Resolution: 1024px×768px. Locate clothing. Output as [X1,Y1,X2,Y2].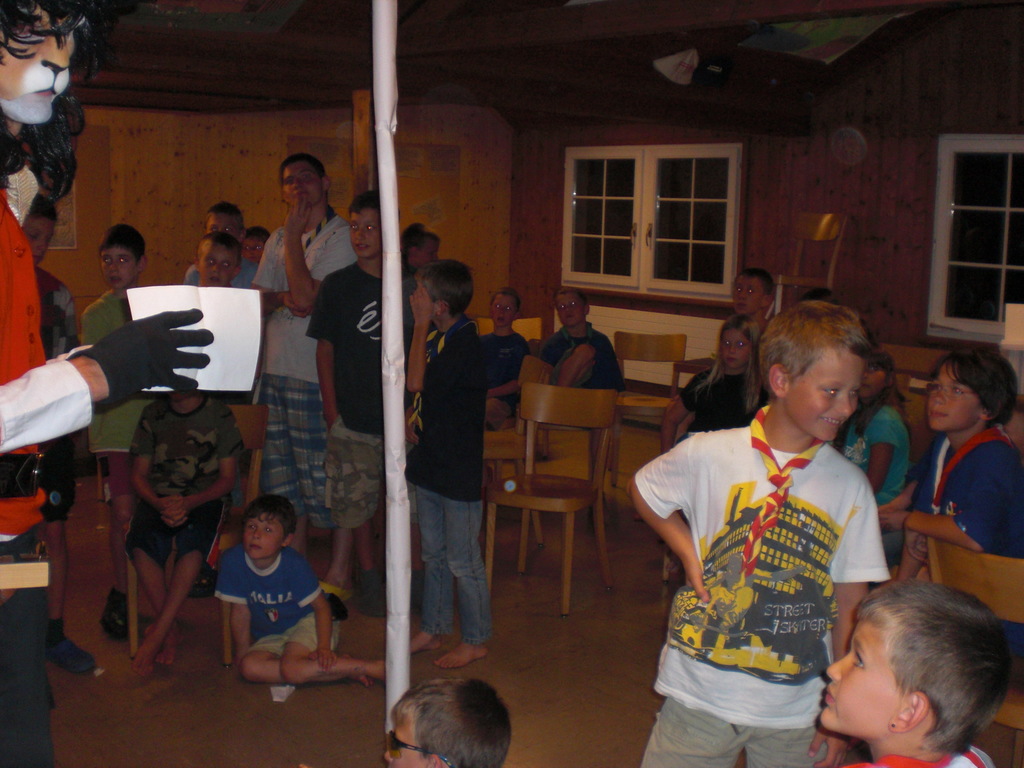
[680,371,753,442].
